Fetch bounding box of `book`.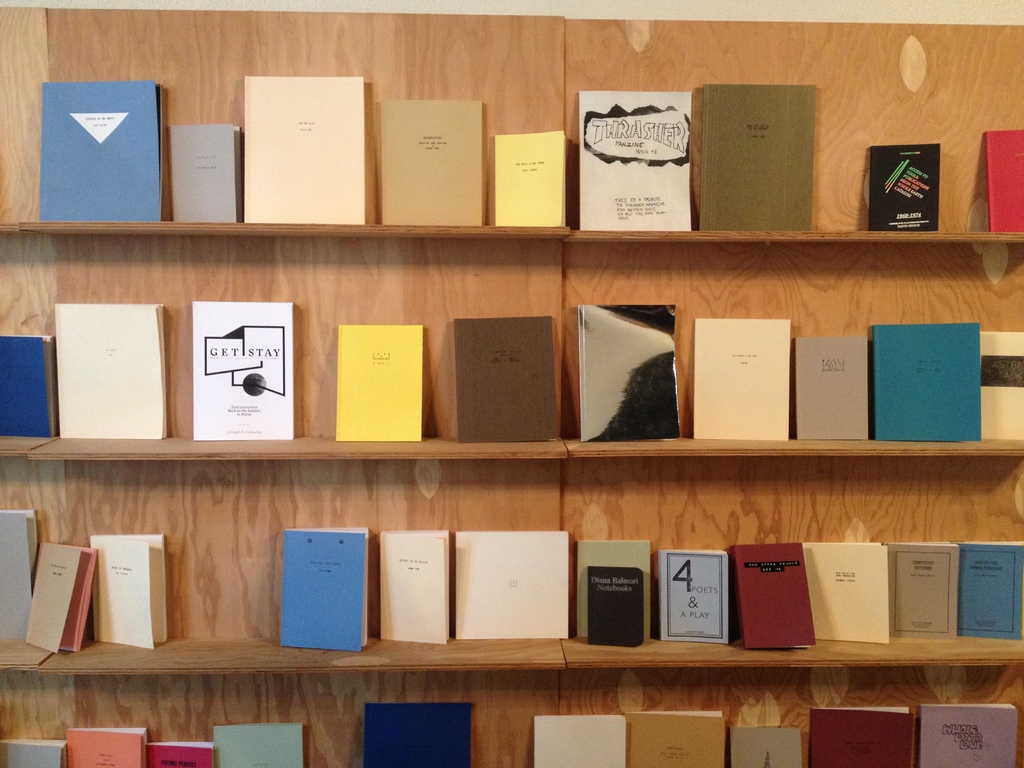
Bbox: Rect(873, 325, 981, 443).
